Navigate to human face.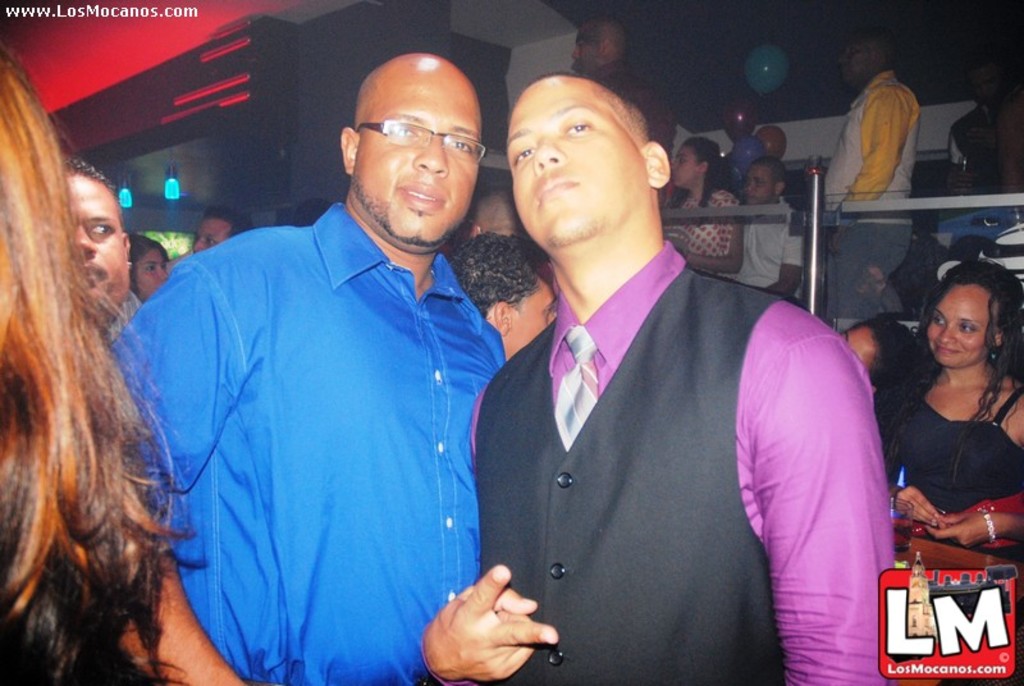
Navigation target: [left=668, top=138, right=705, bottom=187].
